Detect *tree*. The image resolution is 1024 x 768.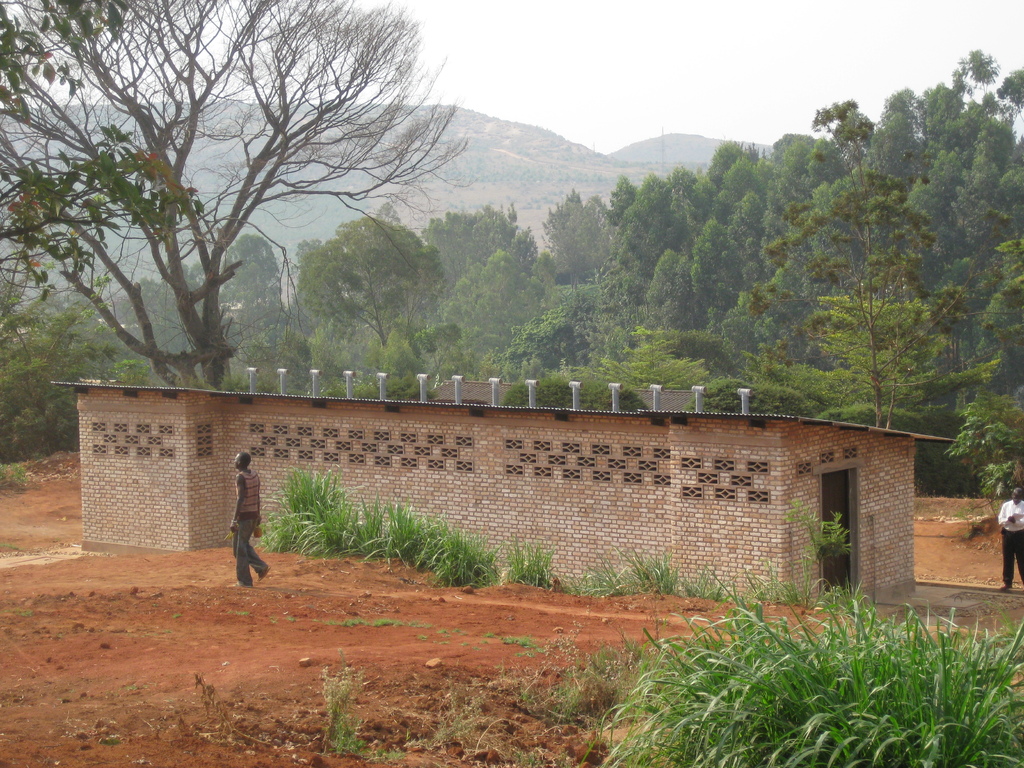
Rect(970, 175, 1023, 403).
